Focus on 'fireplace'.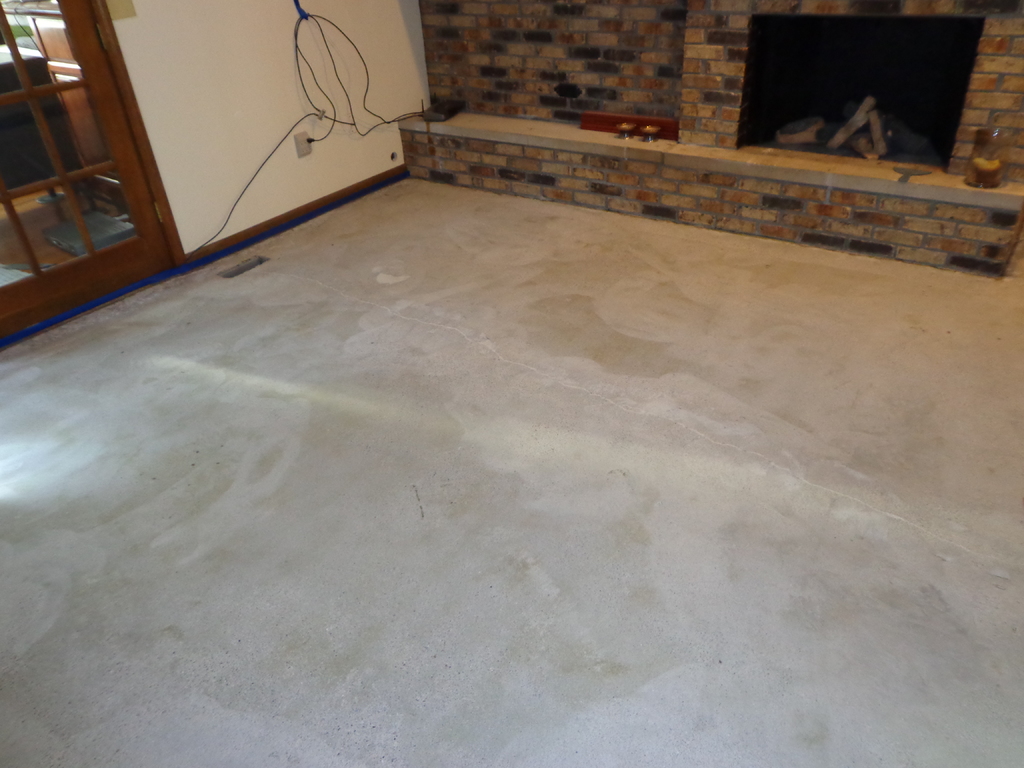
Focused at select_region(394, 0, 1023, 282).
